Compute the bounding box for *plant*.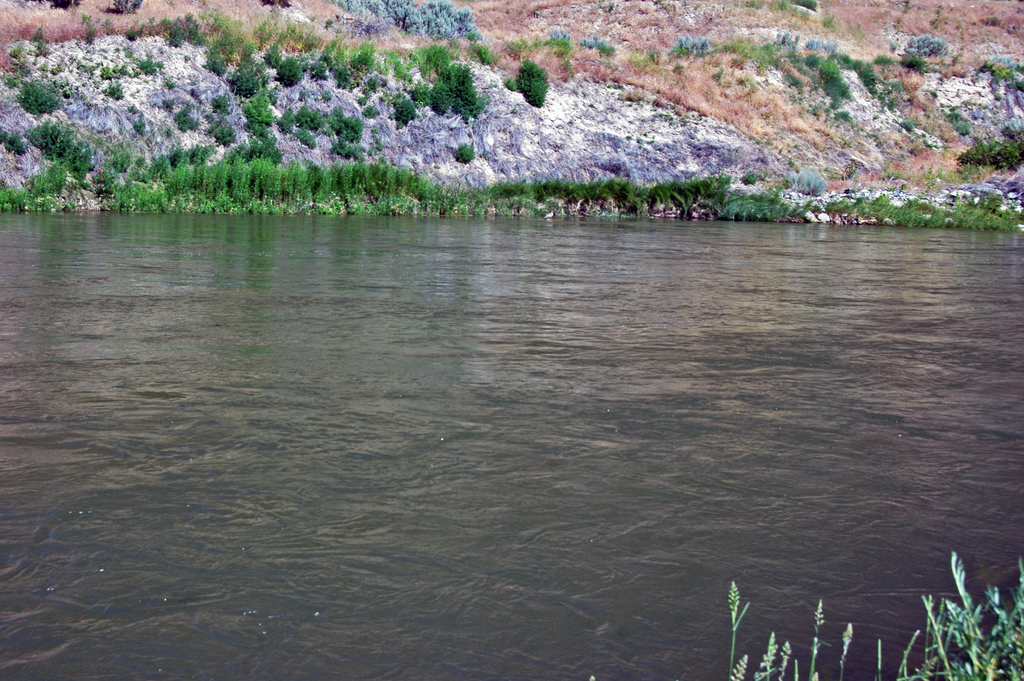
(left=382, top=46, right=399, bottom=63).
